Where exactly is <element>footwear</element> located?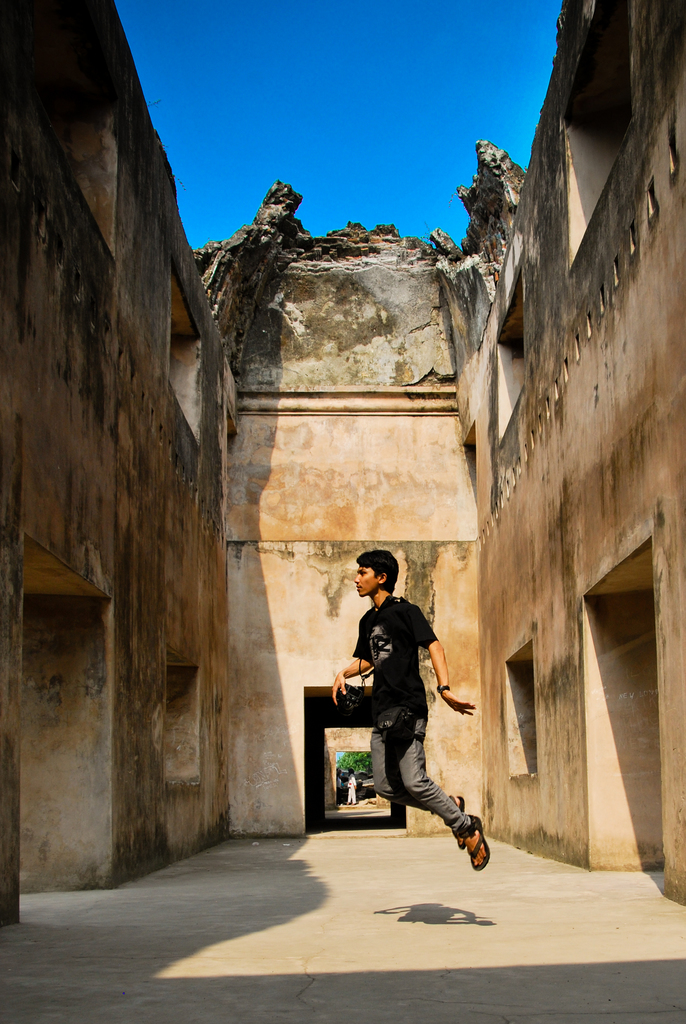
Its bounding box is [left=427, top=791, right=491, bottom=869].
